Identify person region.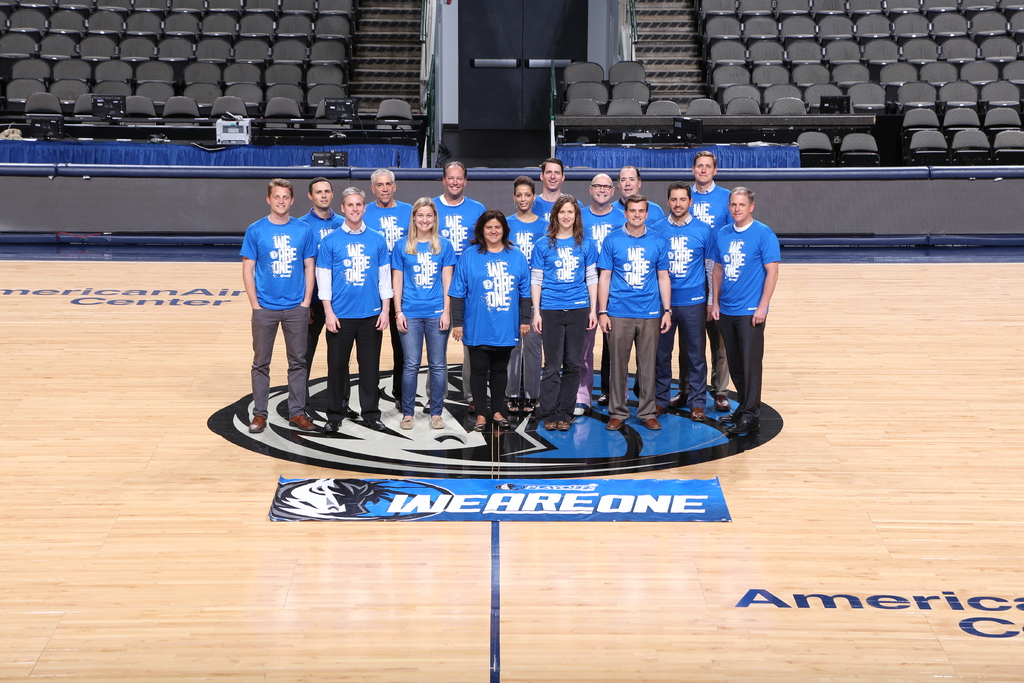
Region: [710, 186, 780, 437].
